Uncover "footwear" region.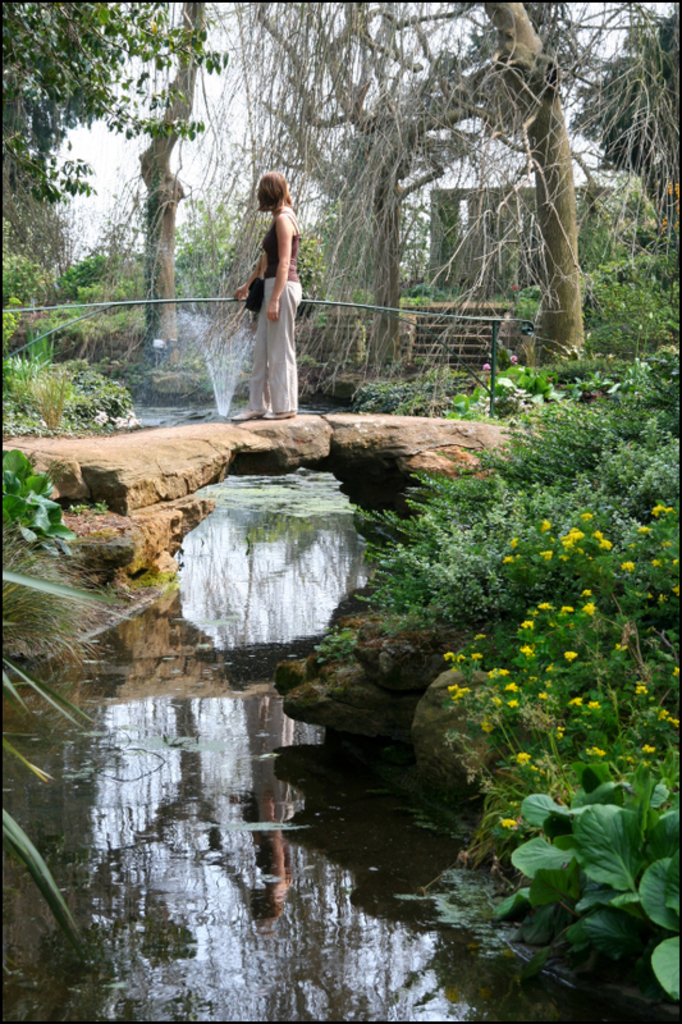
Uncovered: rect(226, 407, 262, 425).
